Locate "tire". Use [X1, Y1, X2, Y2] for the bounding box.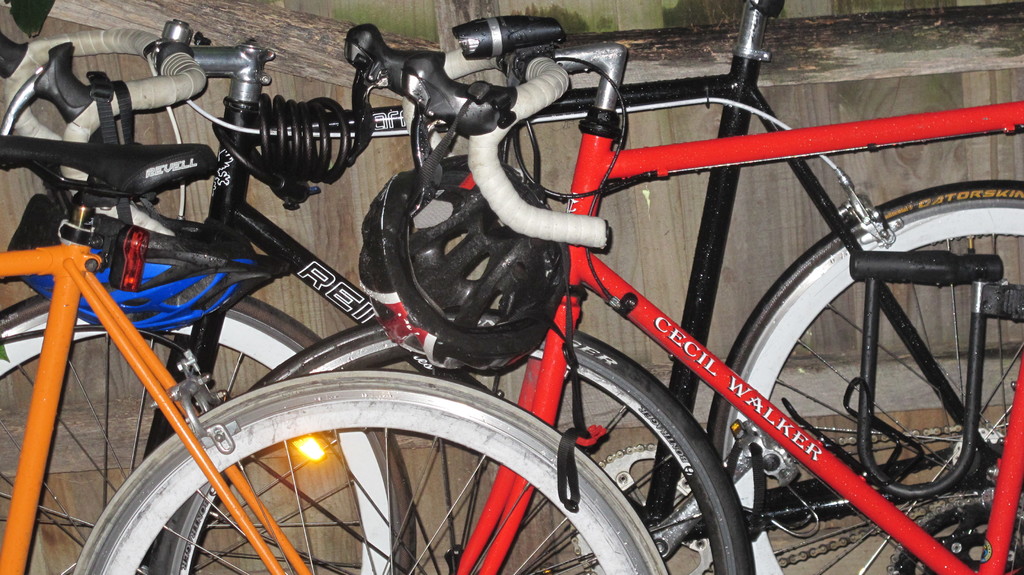
[146, 305, 755, 574].
